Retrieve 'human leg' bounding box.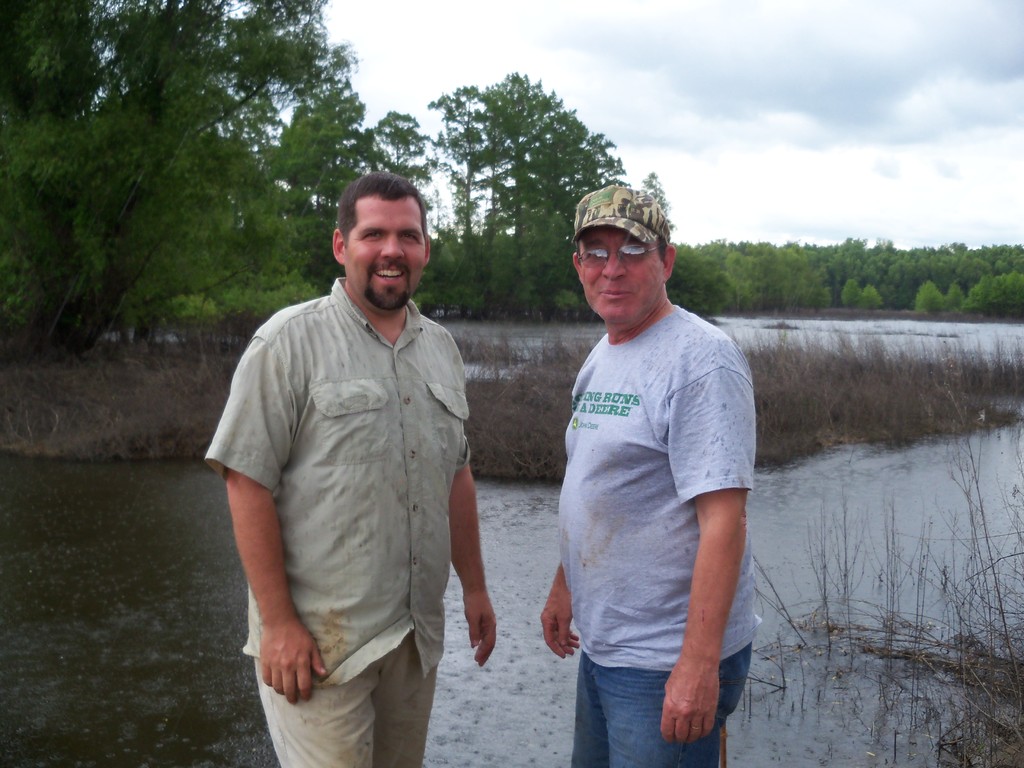
Bounding box: [x1=591, y1=651, x2=750, y2=767].
